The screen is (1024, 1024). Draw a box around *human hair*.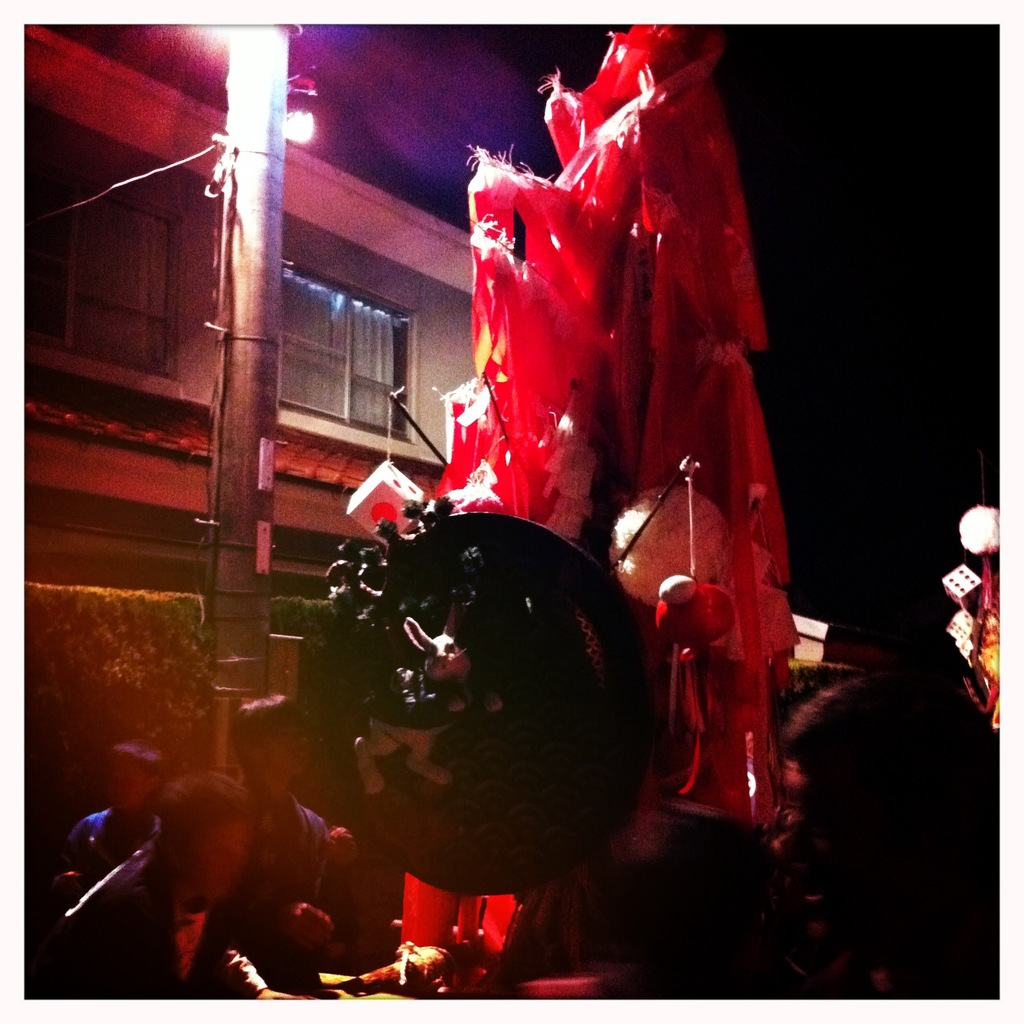
pyautogui.locateOnScreen(231, 693, 309, 777).
